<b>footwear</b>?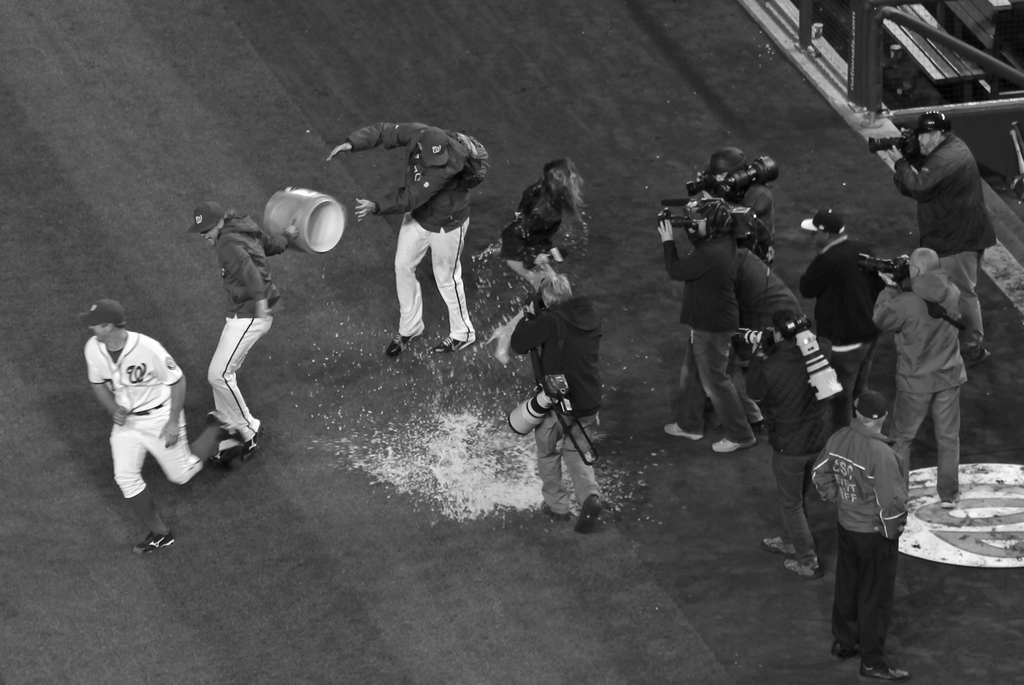
<bbox>762, 531, 798, 553</bbox>
